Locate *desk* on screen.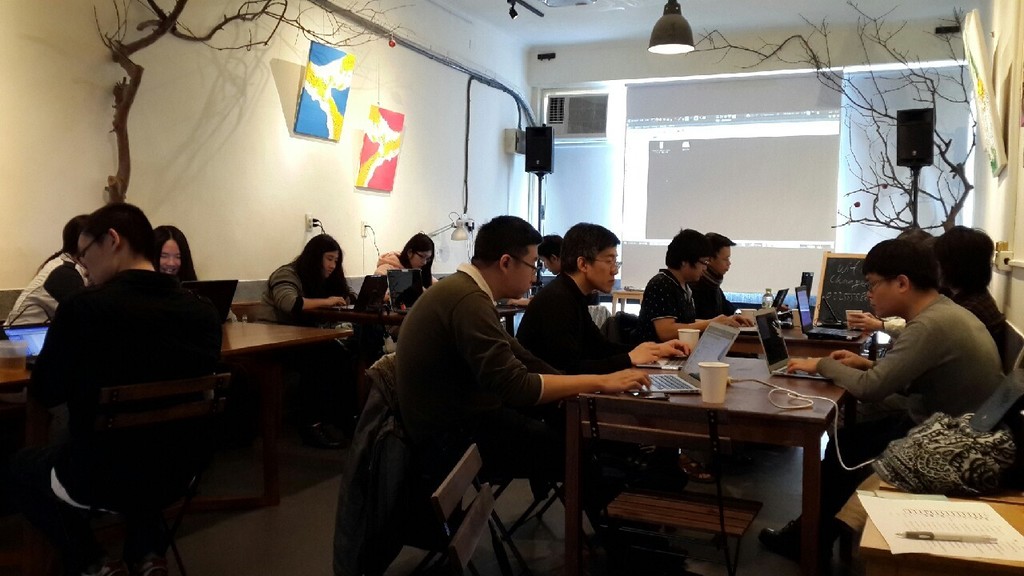
On screen at <bbox>0, 313, 353, 516</bbox>.
